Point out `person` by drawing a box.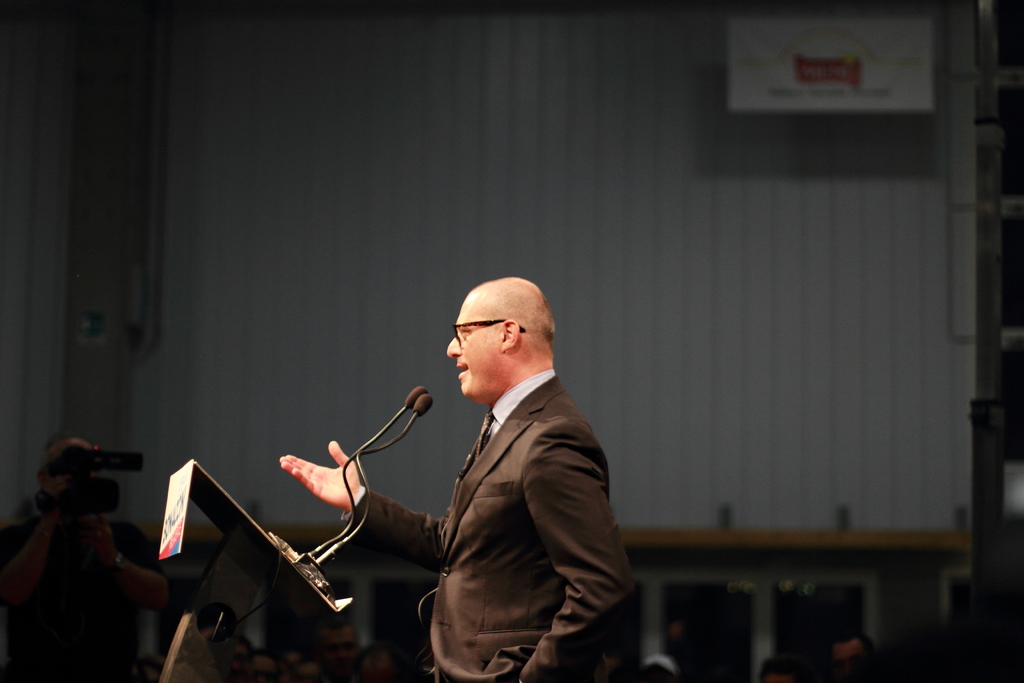
747,660,799,682.
